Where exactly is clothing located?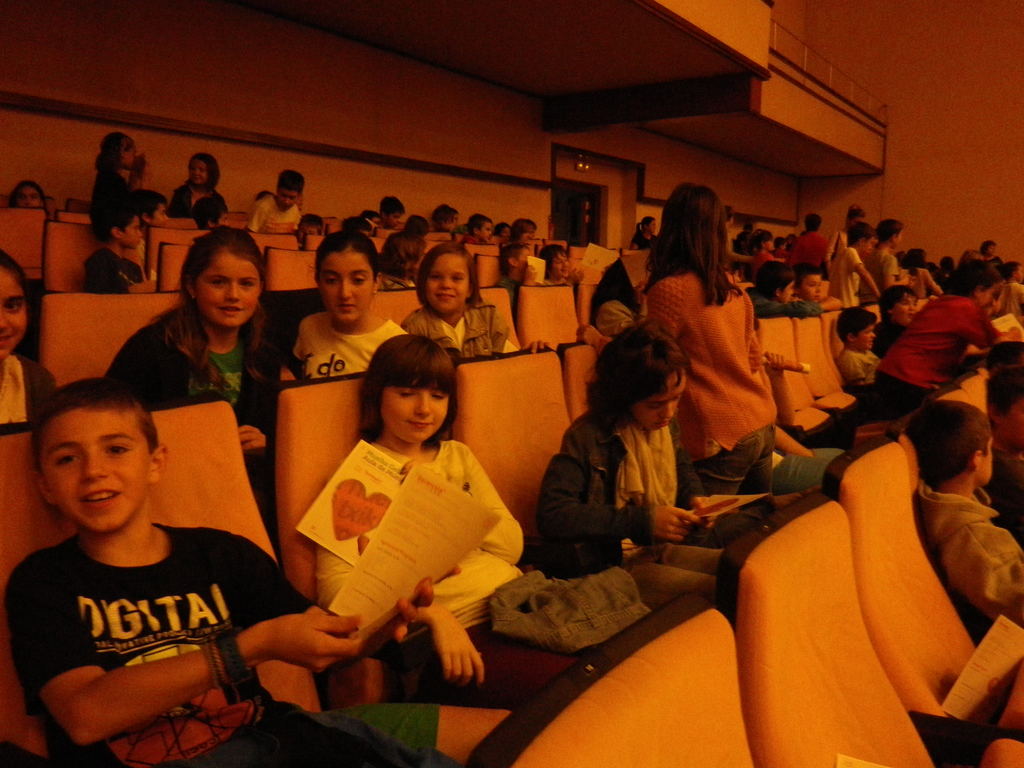
Its bounding box is (x1=932, y1=268, x2=955, y2=289).
